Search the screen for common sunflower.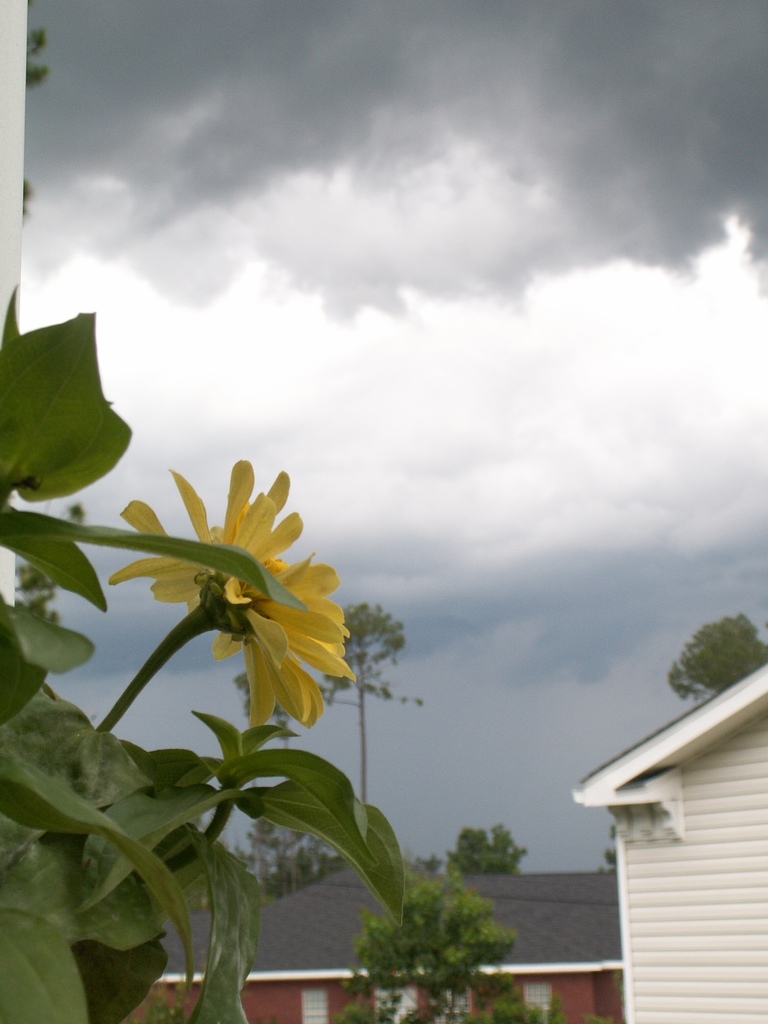
Found at bbox=[112, 465, 355, 732].
